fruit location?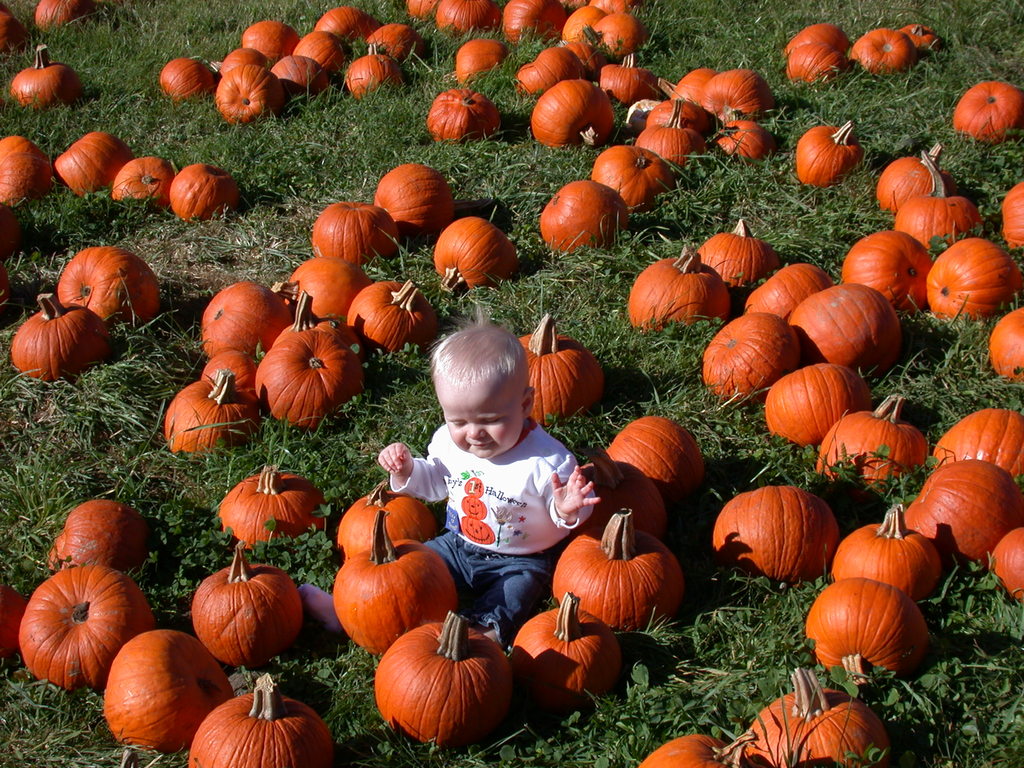
(518, 314, 602, 425)
